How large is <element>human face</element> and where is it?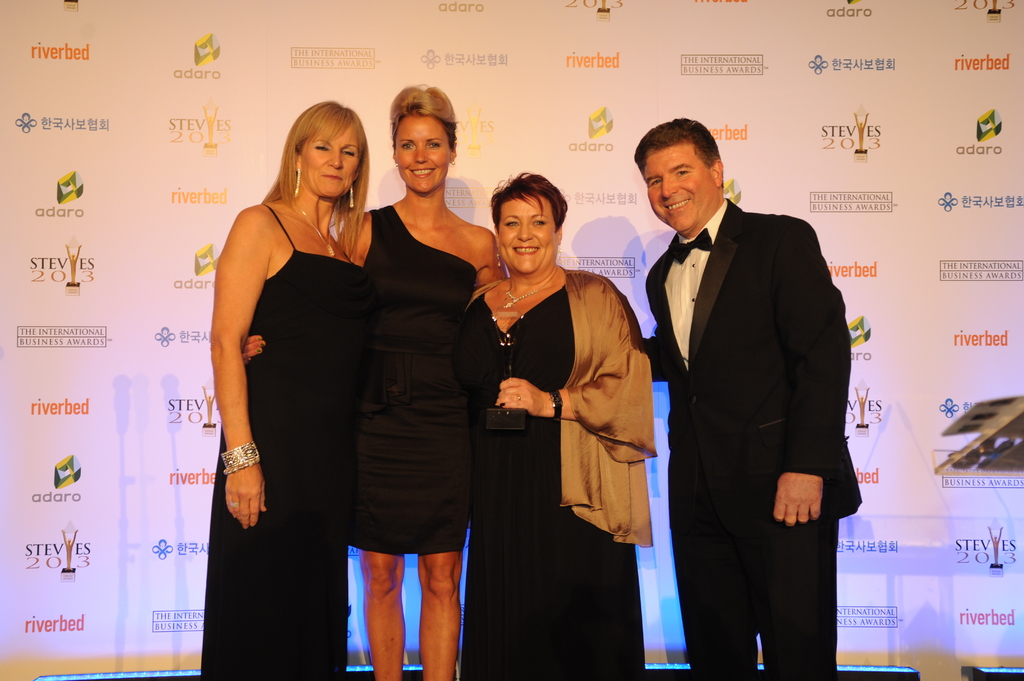
Bounding box: bbox(305, 122, 362, 202).
